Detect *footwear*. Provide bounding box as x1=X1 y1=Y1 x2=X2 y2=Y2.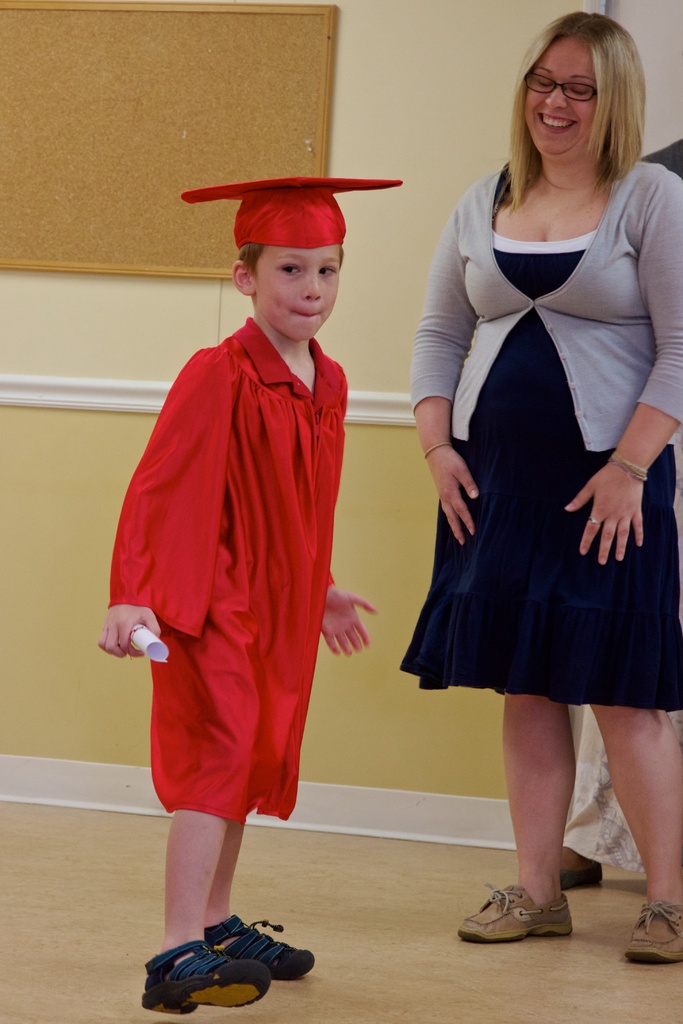
x1=625 y1=898 x2=682 y2=968.
